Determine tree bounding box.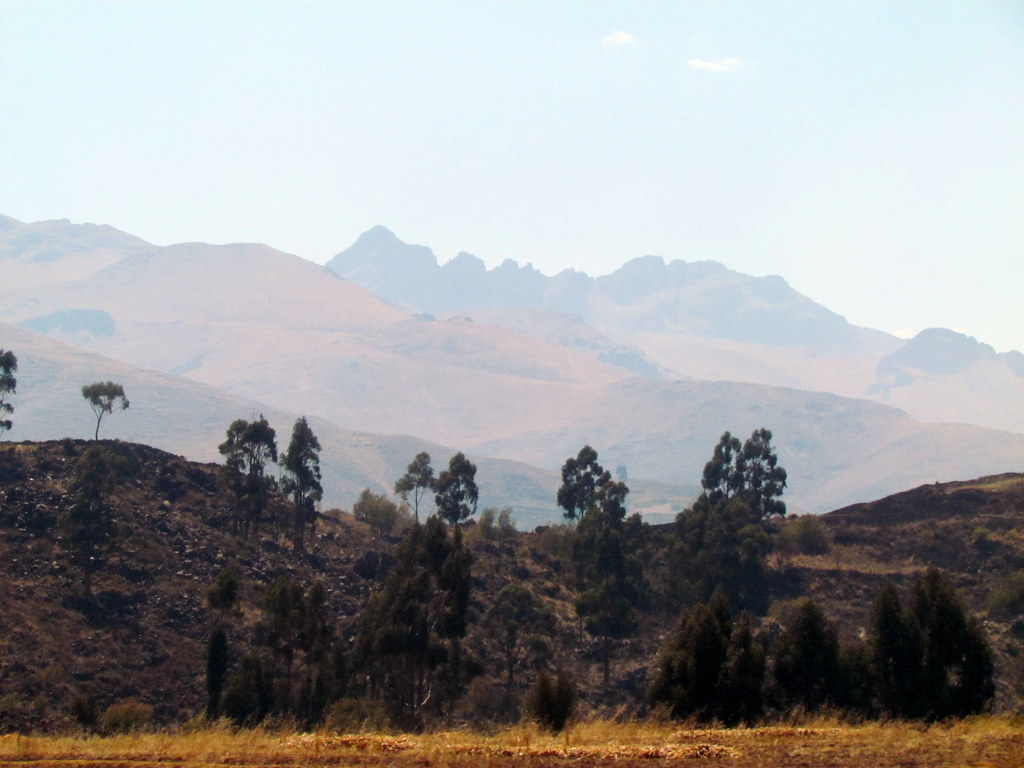
Determined: 81/378/130/444.
